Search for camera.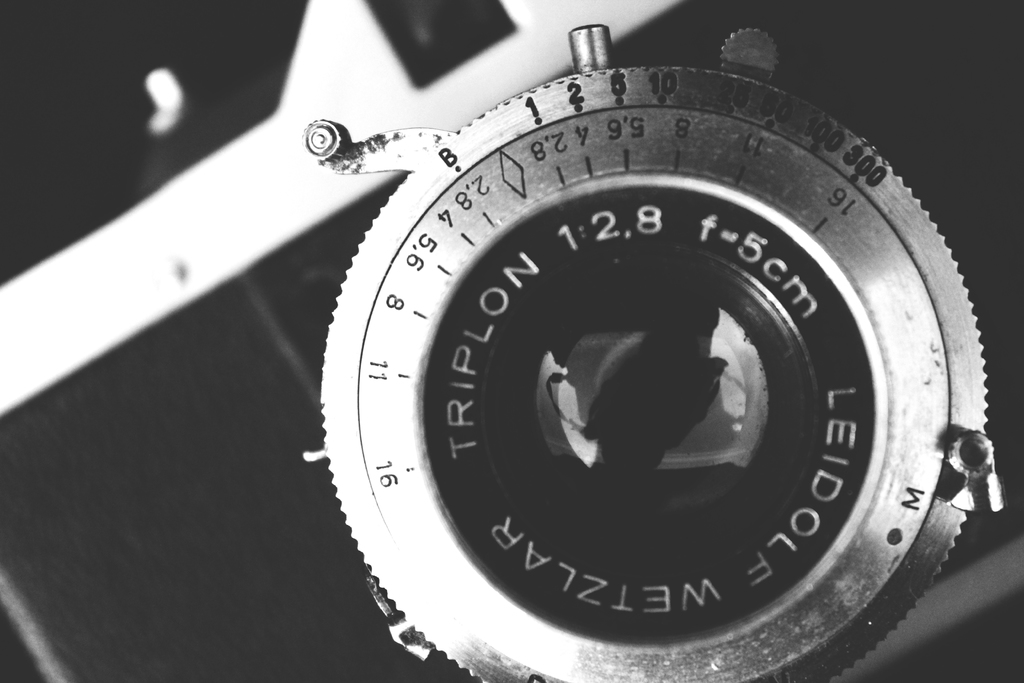
Found at [left=1, top=0, right=1023, bottom=682].
